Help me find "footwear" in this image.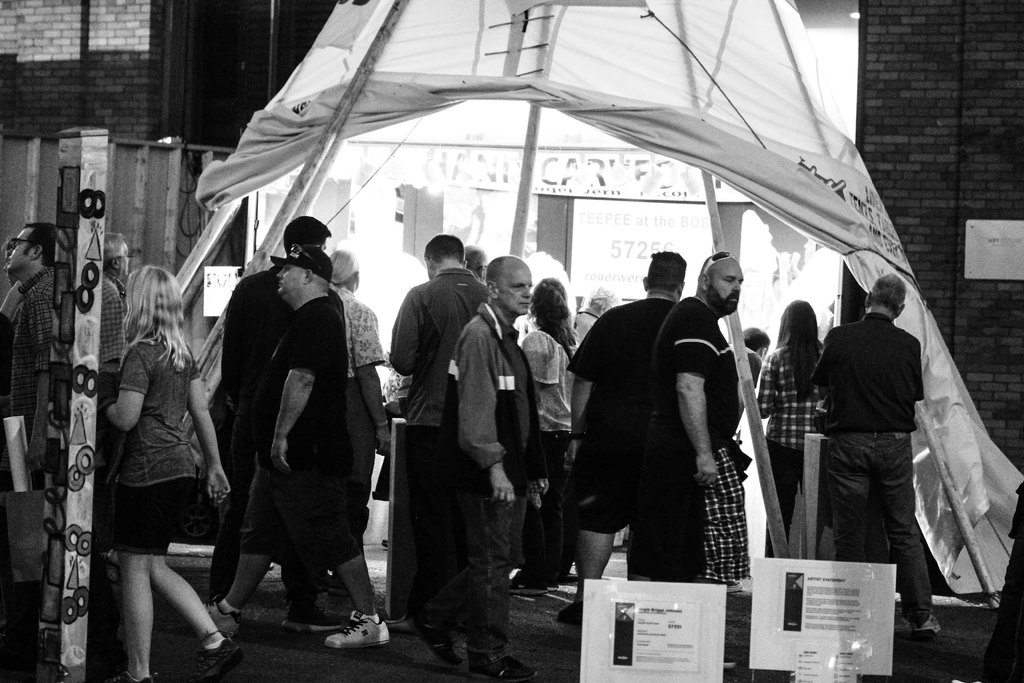
Found it: select_region(548, 574, 564, 594).
